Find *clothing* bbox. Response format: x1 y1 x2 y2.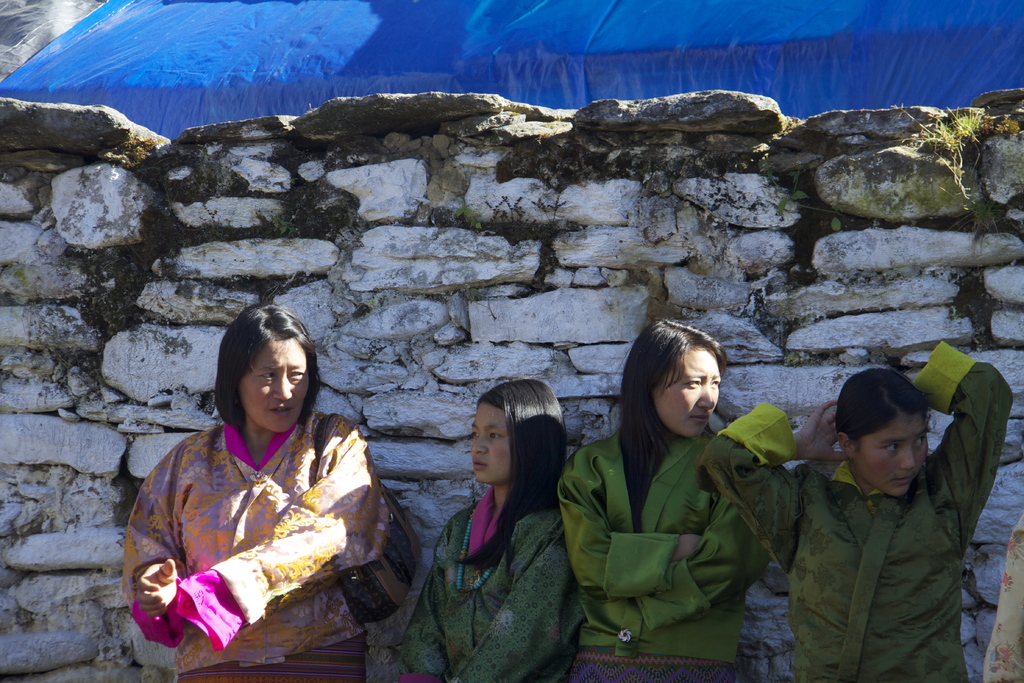
390 505 580 682.
